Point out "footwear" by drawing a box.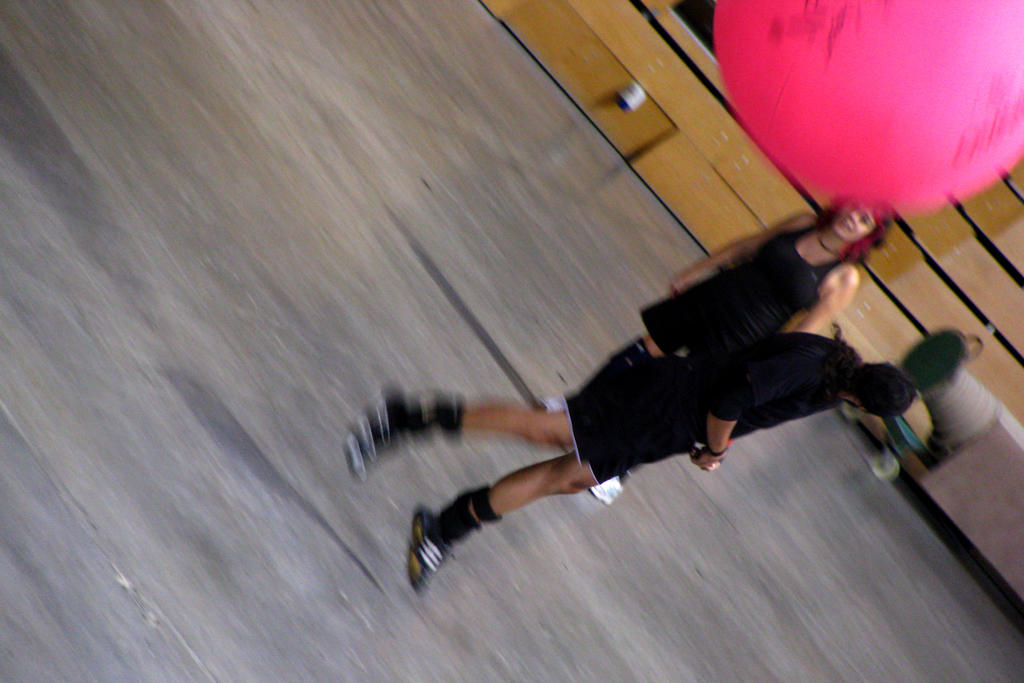
[541, 394, 568, 409].
